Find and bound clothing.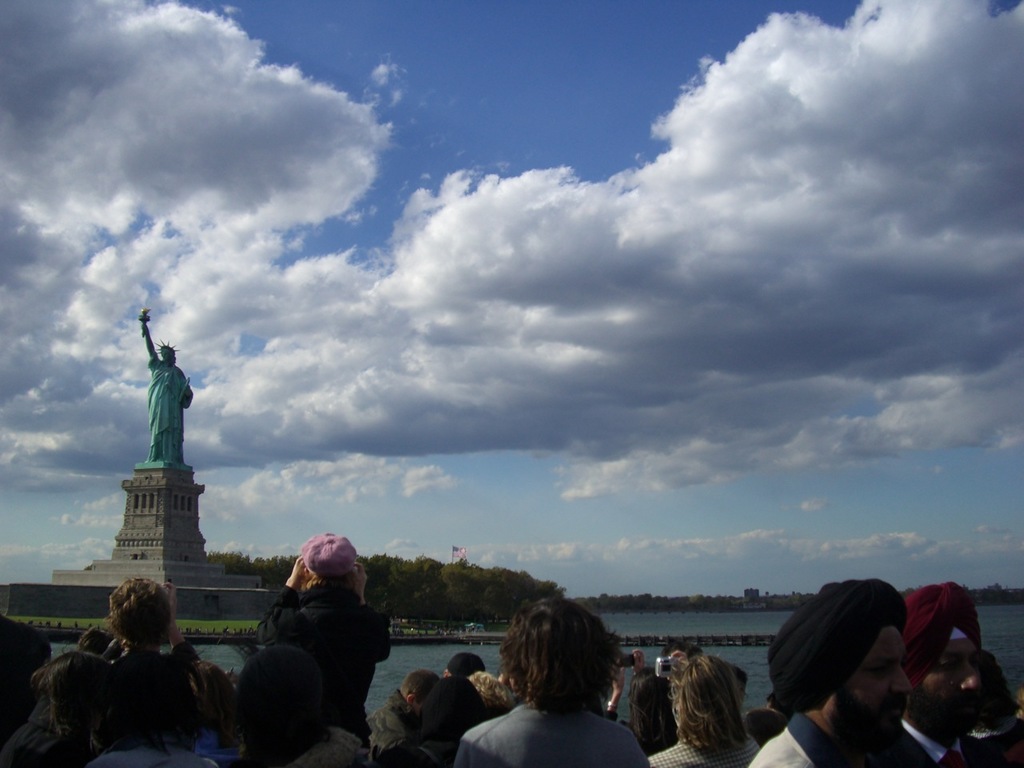
Bound: 874,718,996,767.
